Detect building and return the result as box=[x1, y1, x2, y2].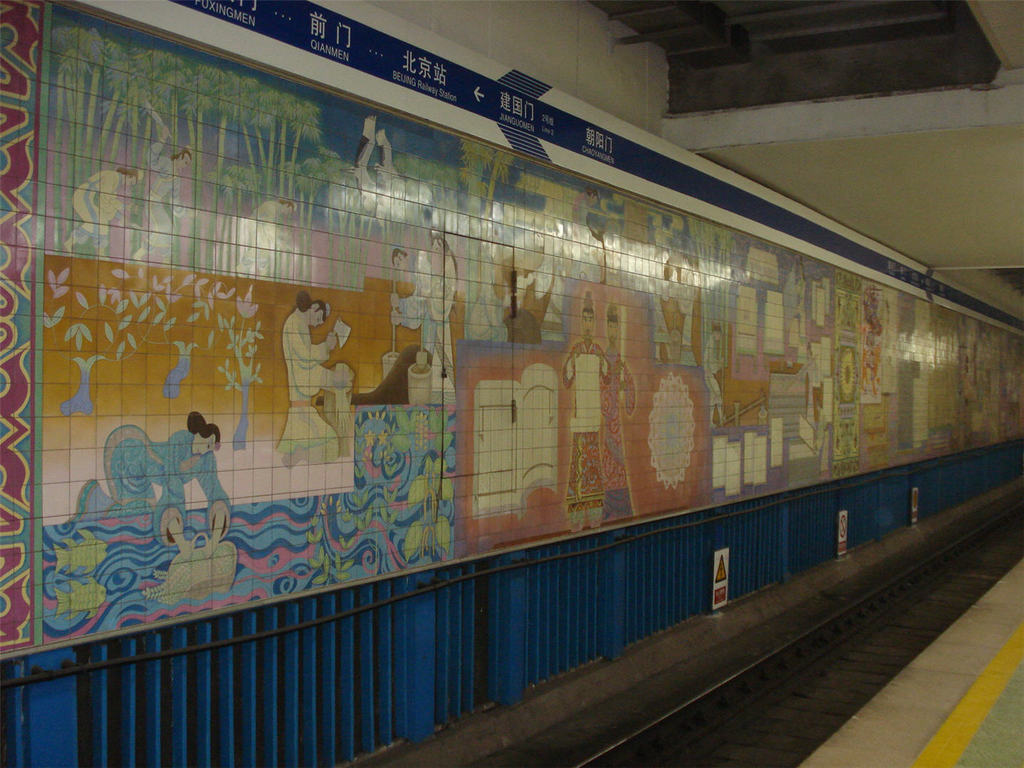
box=[0, 0, 1023, 767].
